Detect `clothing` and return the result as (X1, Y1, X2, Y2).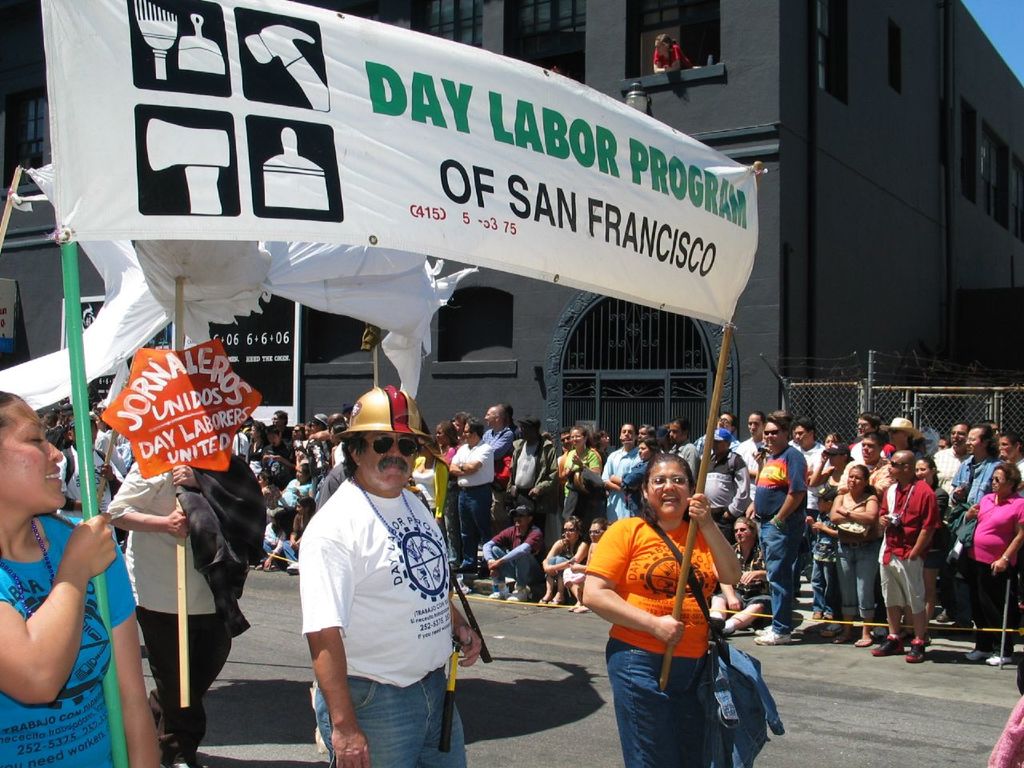
(690, 450, 746, 510).
